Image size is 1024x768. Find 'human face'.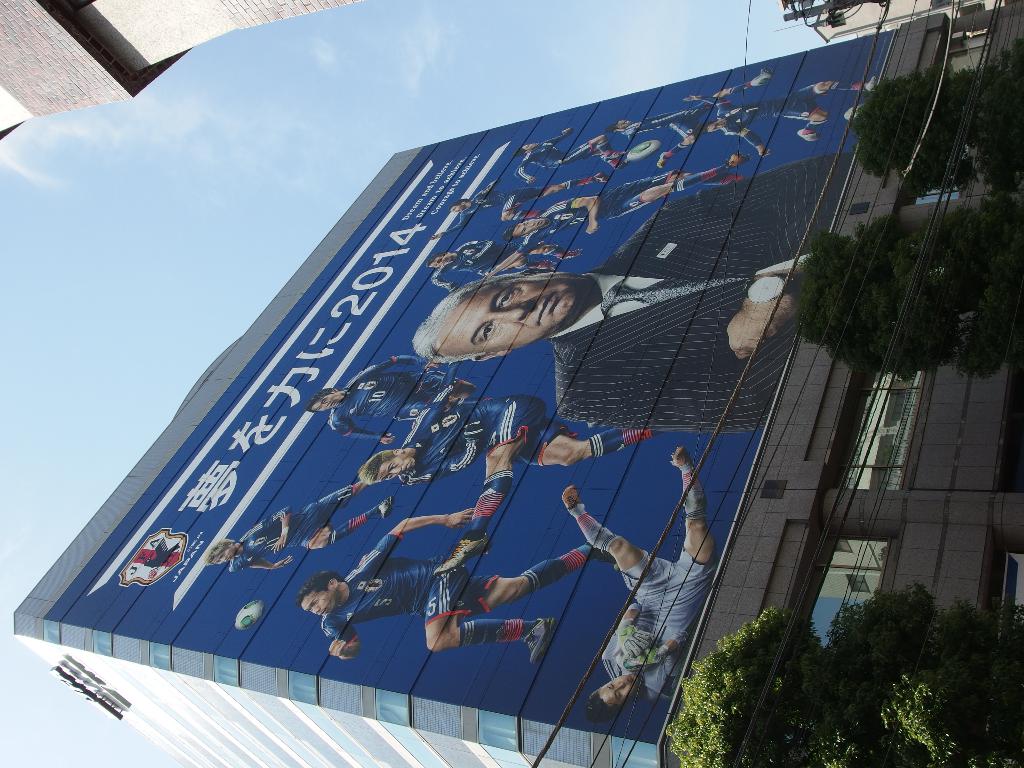
locate(212, 550, 236, 567).
